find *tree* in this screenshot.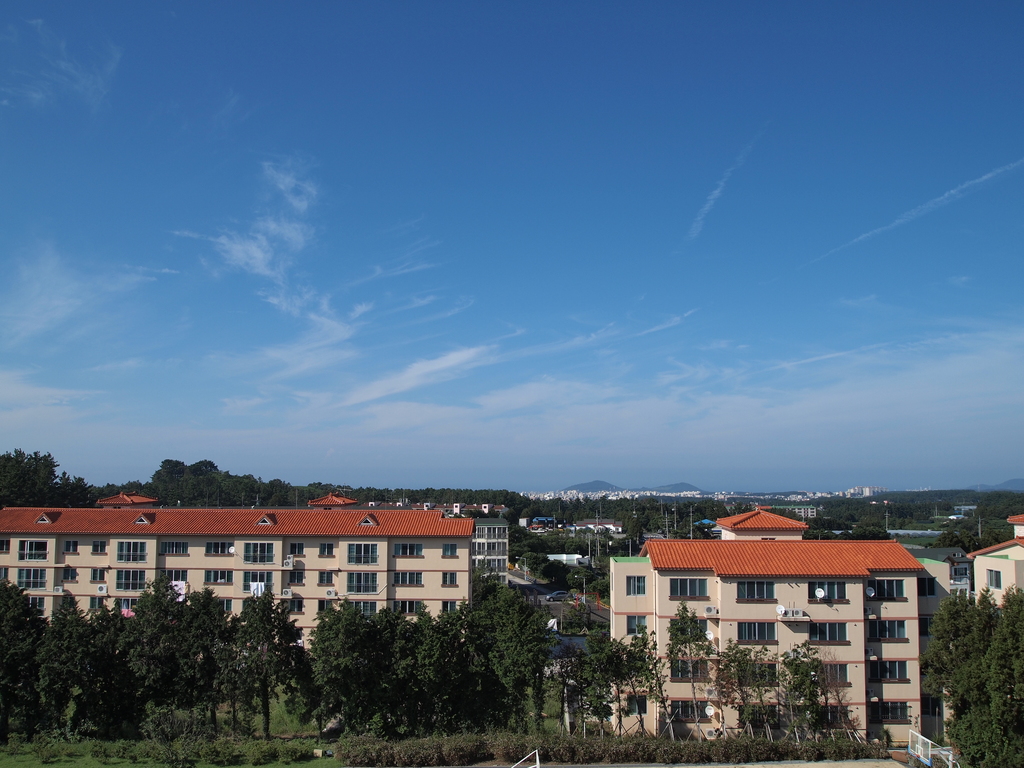
The bounding box for *tree* is (x1=243, y1=482, x2=304, y2=508).
